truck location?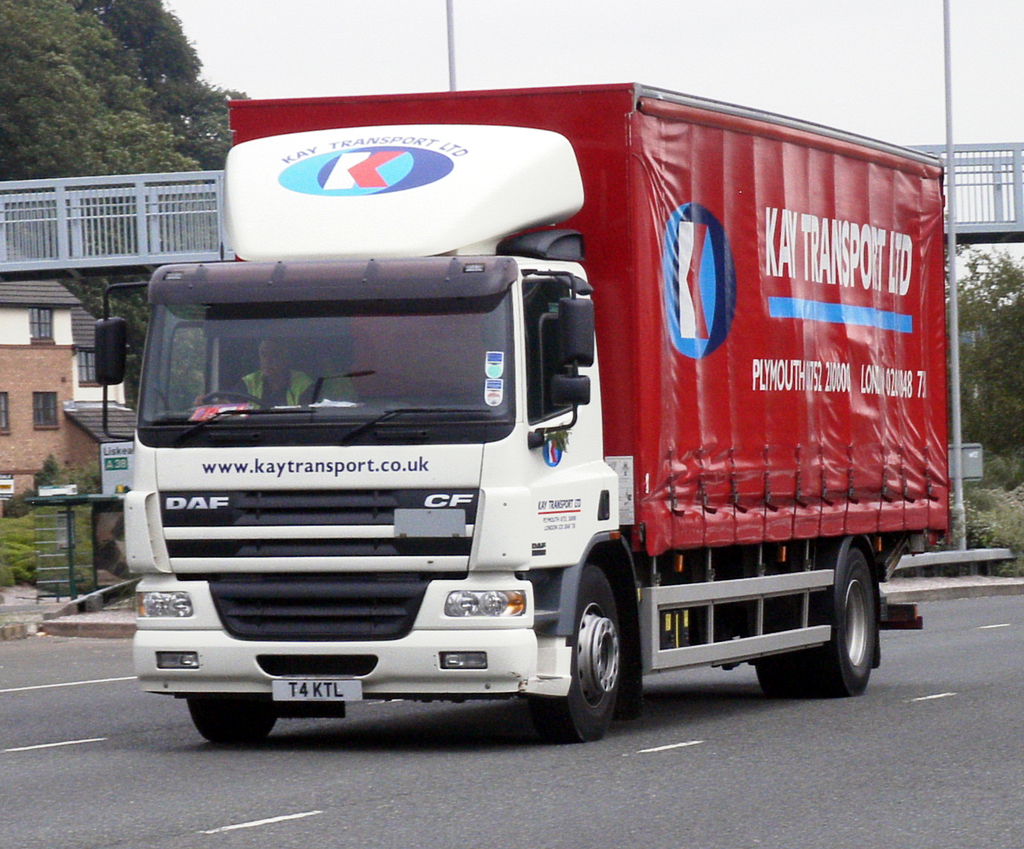
bbox=(97, 87, 931, 776)
